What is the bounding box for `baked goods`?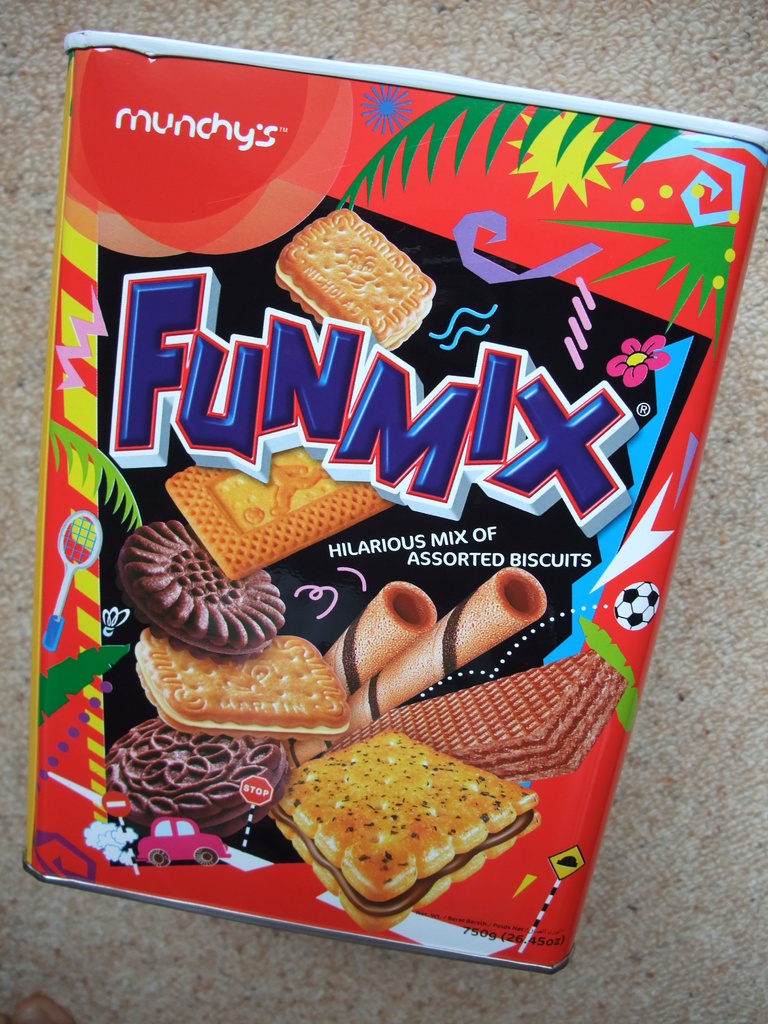
pyautogui.locateOnScreen(137, 630, 353, 737).
